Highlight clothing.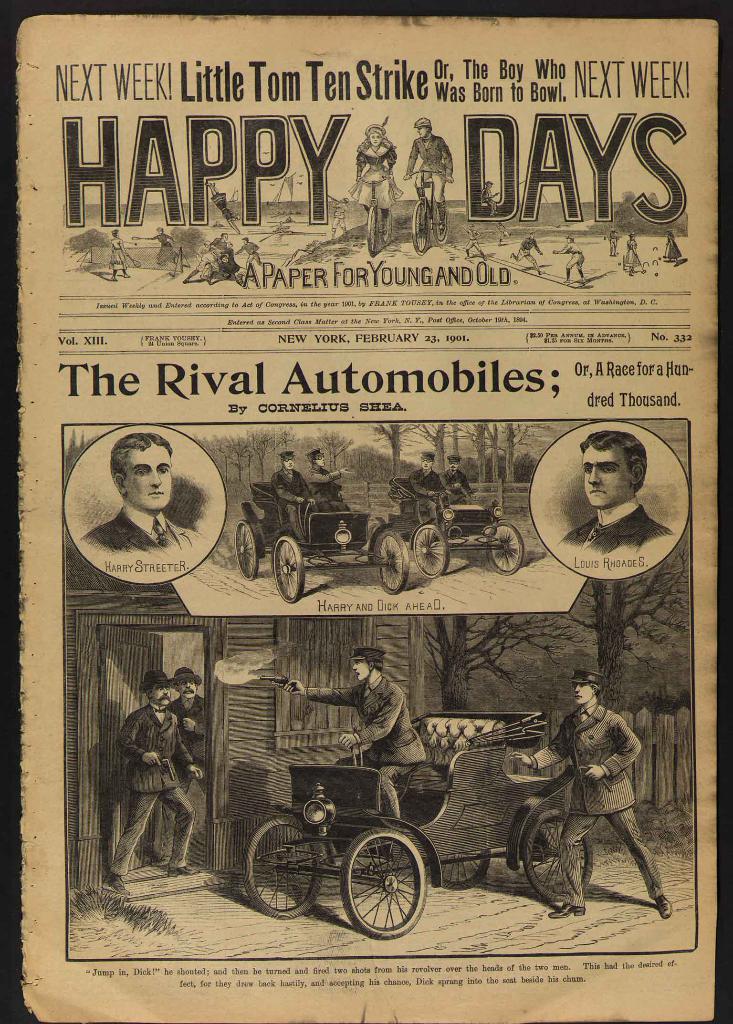
Highlighted region: rect(222, 248, 235, 259).
